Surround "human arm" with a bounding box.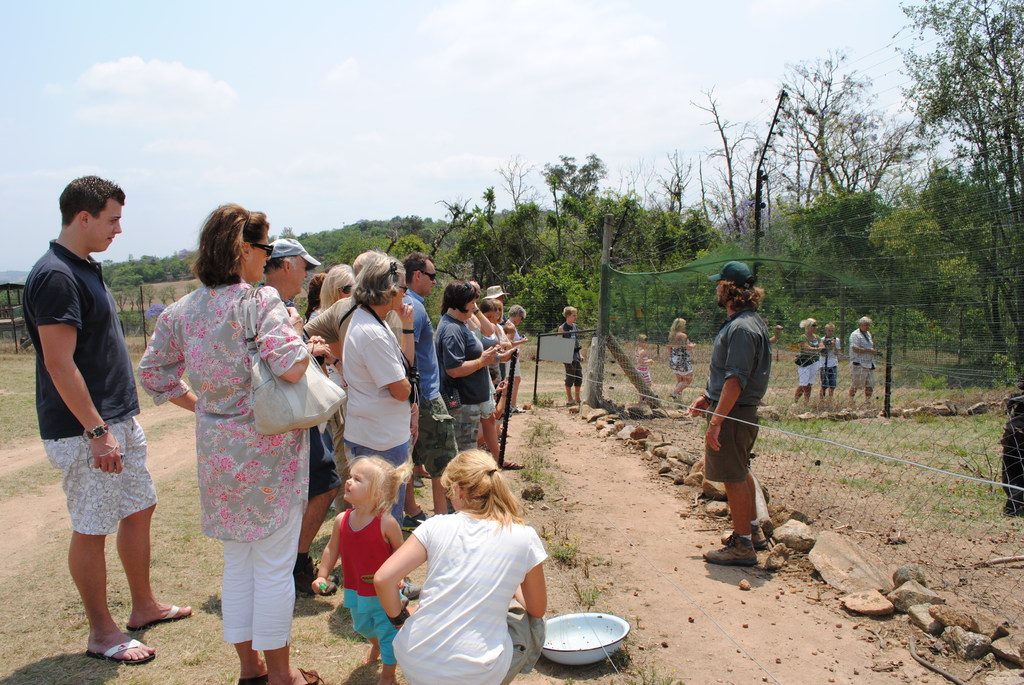
Rect(448, 320, 500, 378).
